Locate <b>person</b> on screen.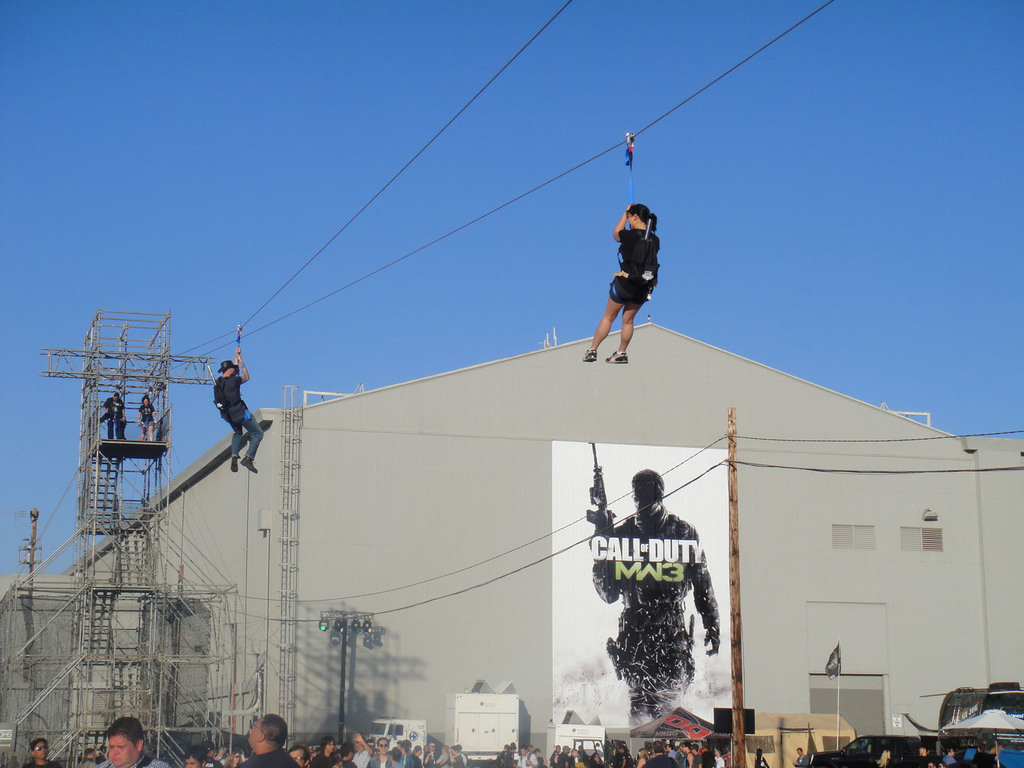
On screen at detection(21, 737, 61, 767).
